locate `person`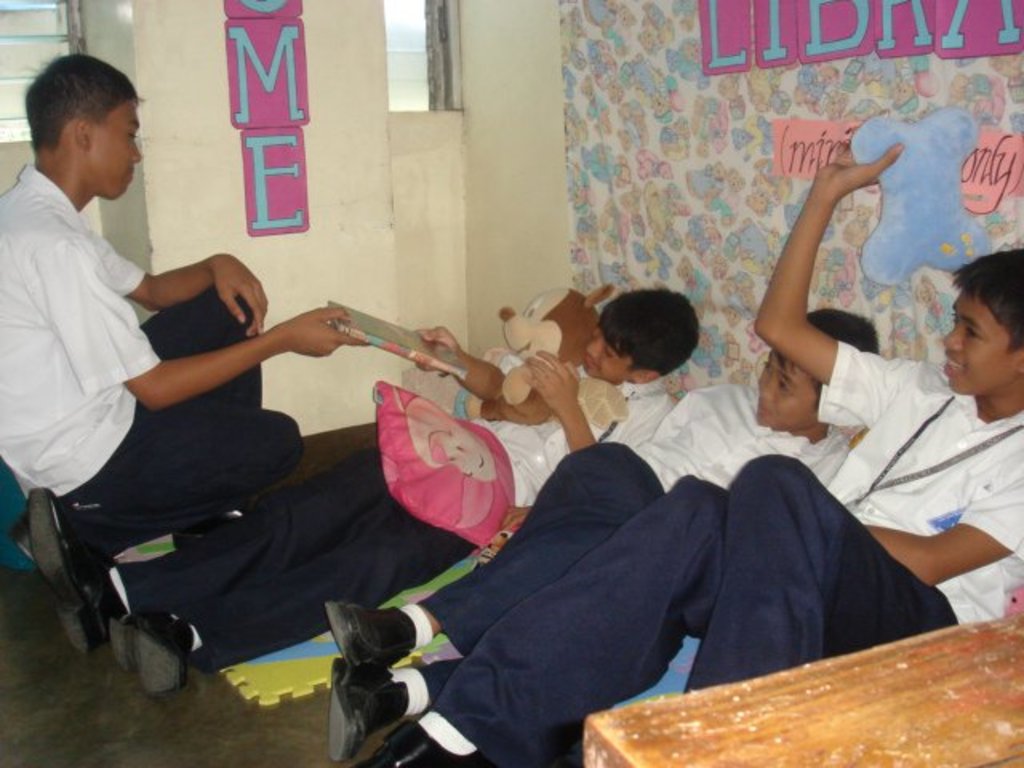
Rect(27, 285, 701, 696)
